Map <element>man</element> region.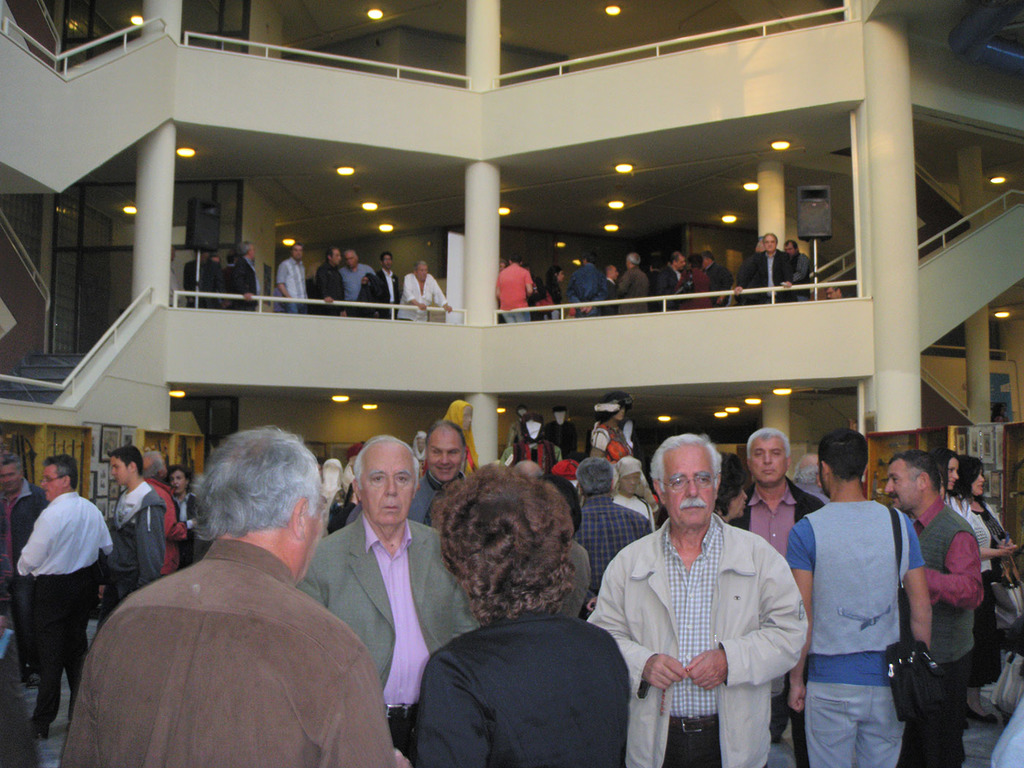
Mapped to {"left": 568, "top": 252, "right": 605, "bottom": 315}.
